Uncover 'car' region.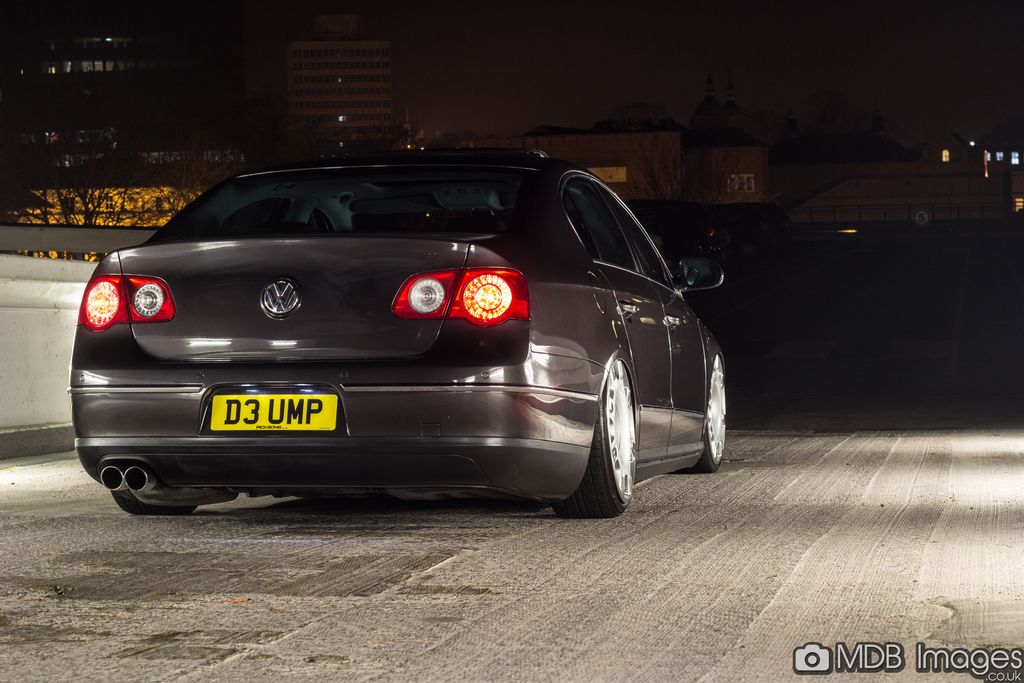
Uncovered: region(60, 144, 718, 523).
